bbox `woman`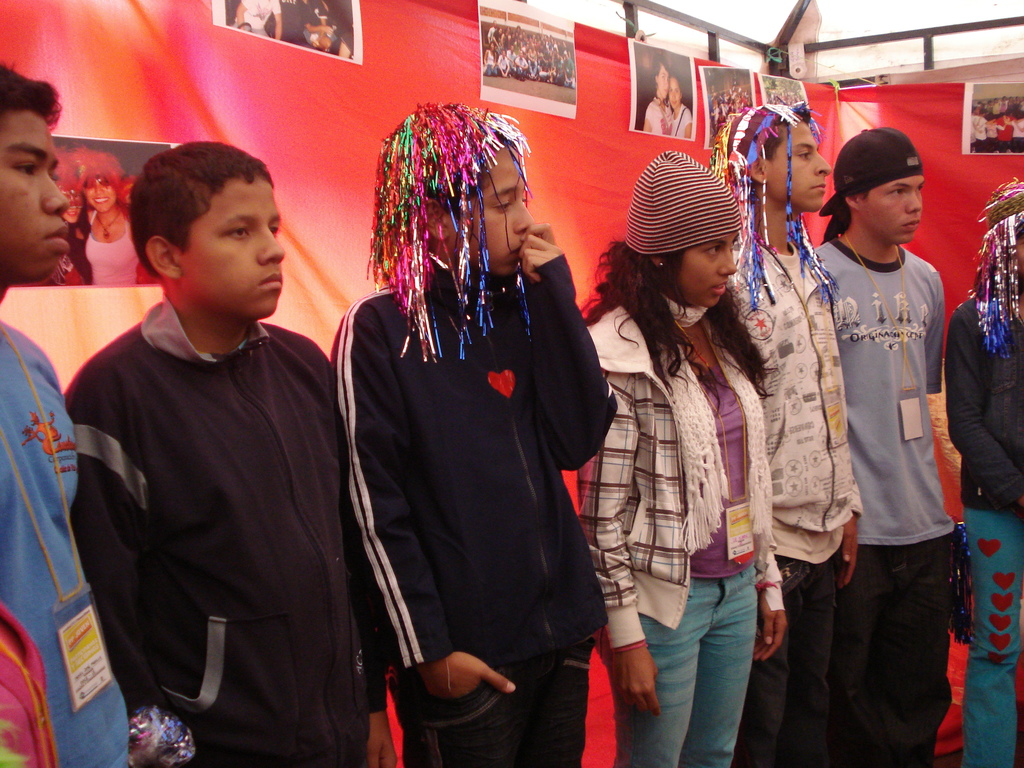
box=[573, 148, 789, 767]
